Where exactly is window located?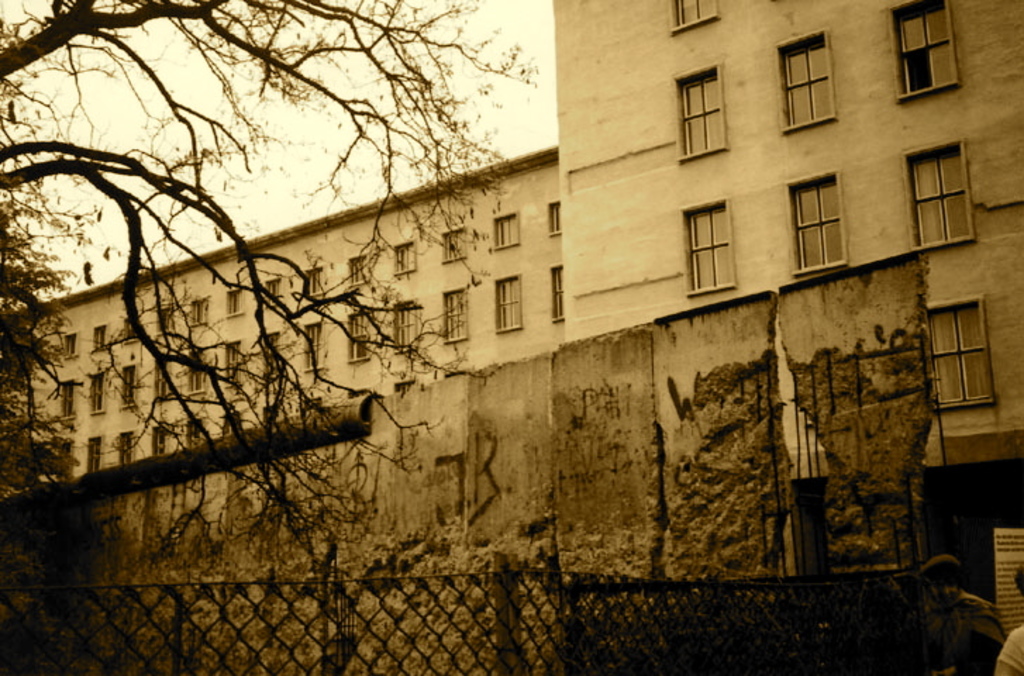
Its bounding box is (890,123,990,254).
